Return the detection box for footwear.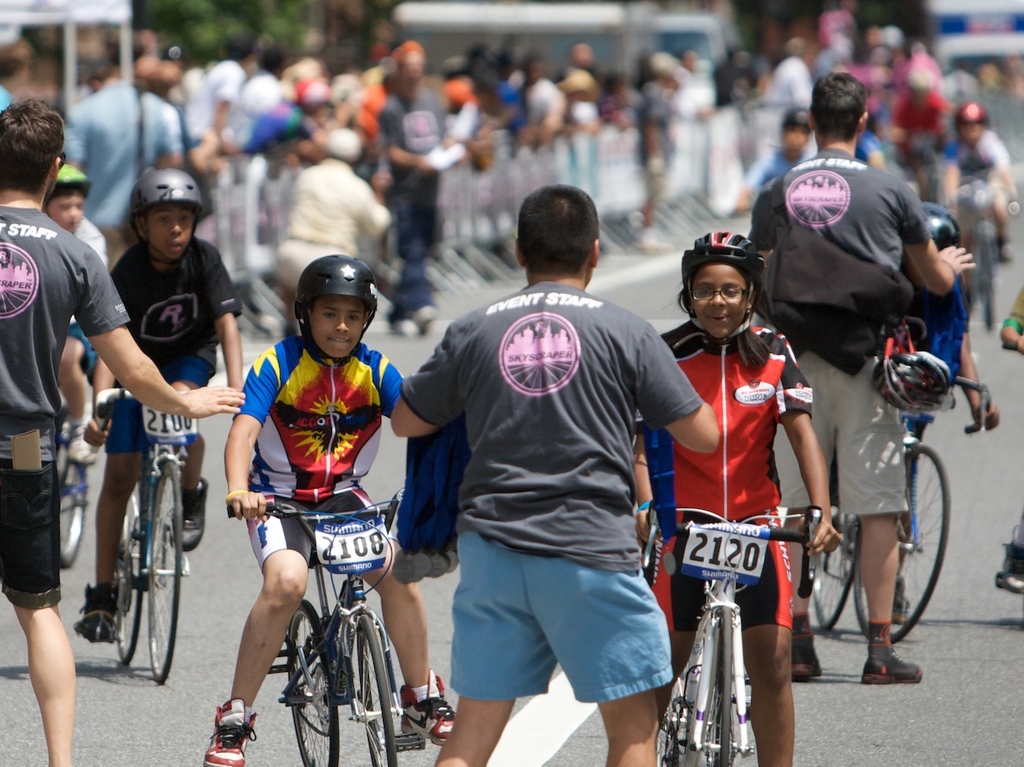
x1=400 y1=667 x2=457 y2=747.
